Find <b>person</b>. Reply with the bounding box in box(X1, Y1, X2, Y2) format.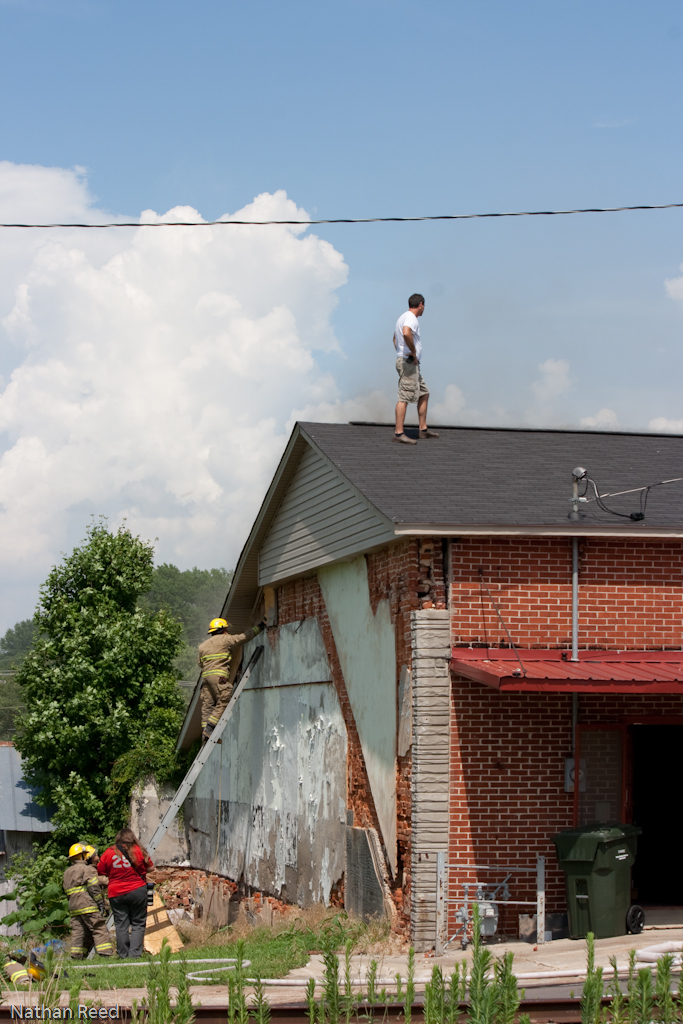
box(98, 829, 151, 957).
